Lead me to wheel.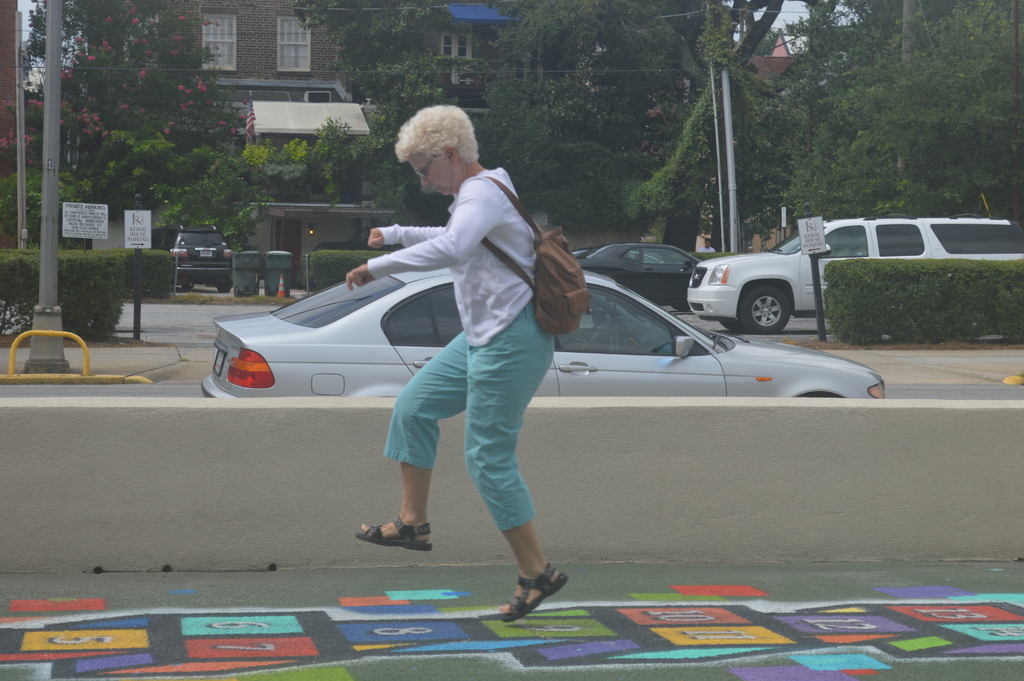
Lead to crop(218, 279, 232, 295).
